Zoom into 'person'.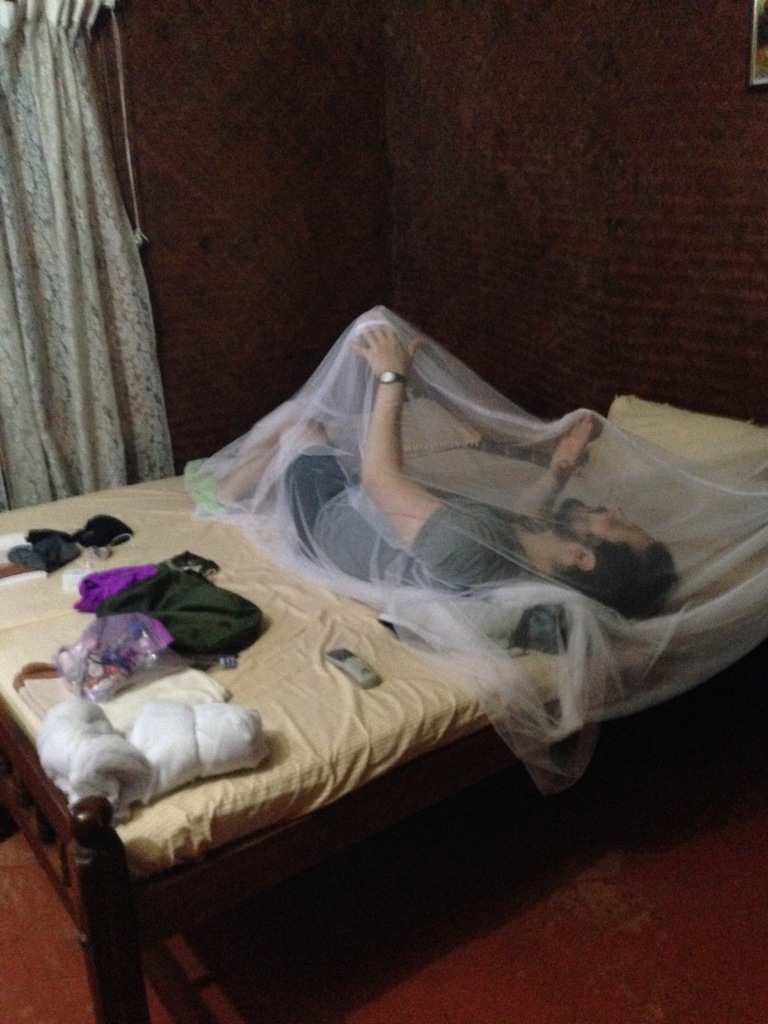
Zoom target: [x1=181, y1=319, x2=679, y2=646].
